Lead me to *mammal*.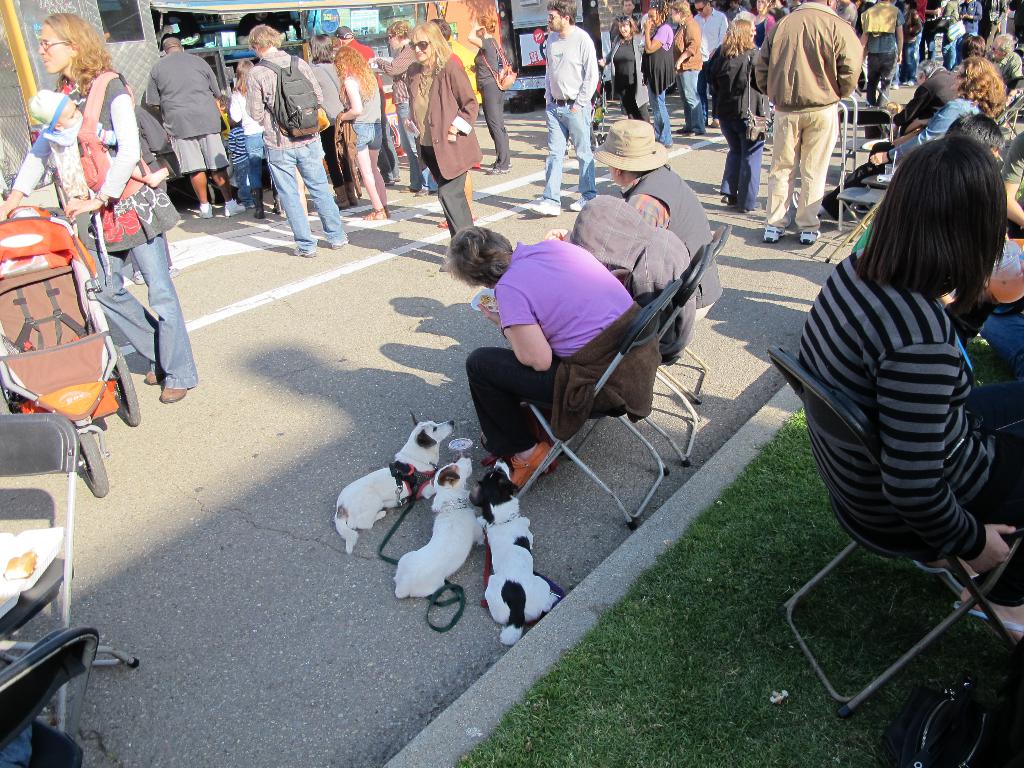
Lead to (588,122,726,320).
